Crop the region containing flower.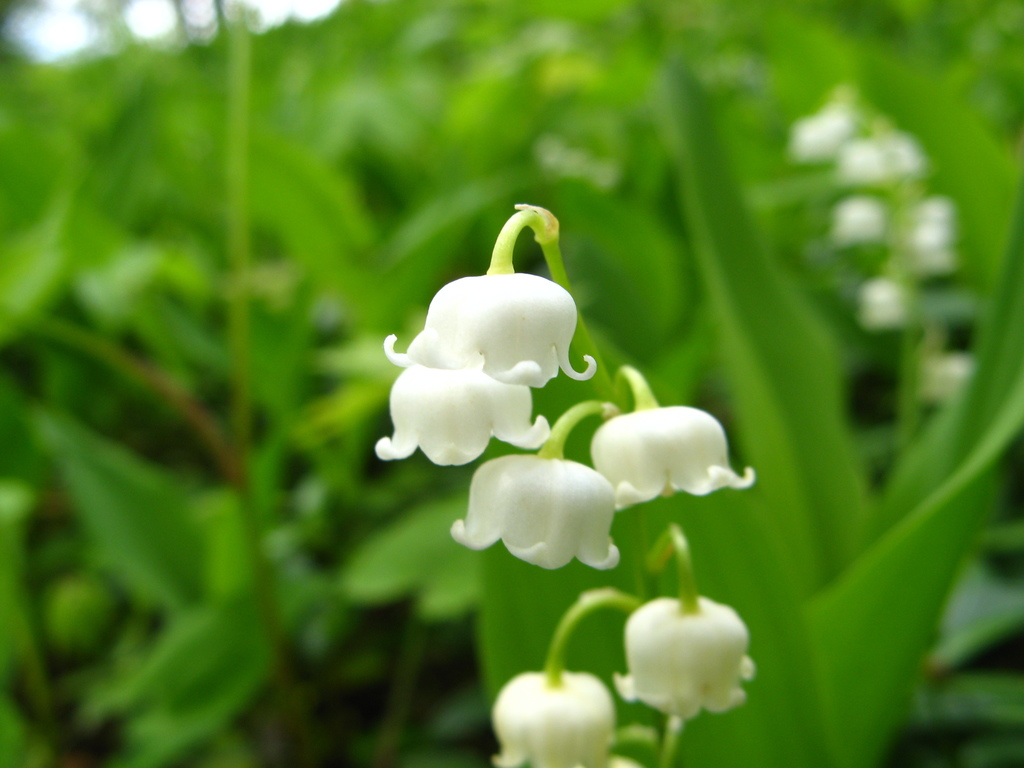
Crop region: 491/671/611/767.
